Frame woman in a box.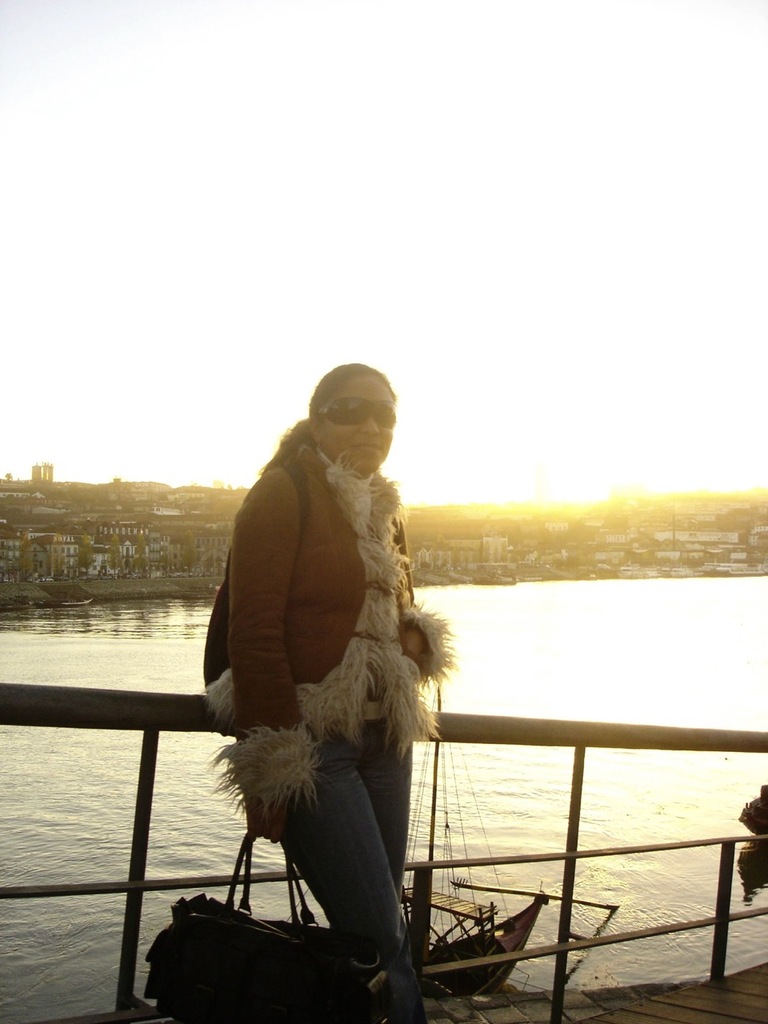
{"x1": 190, "y1": 355, "x2": 468, "y2": 998}.
